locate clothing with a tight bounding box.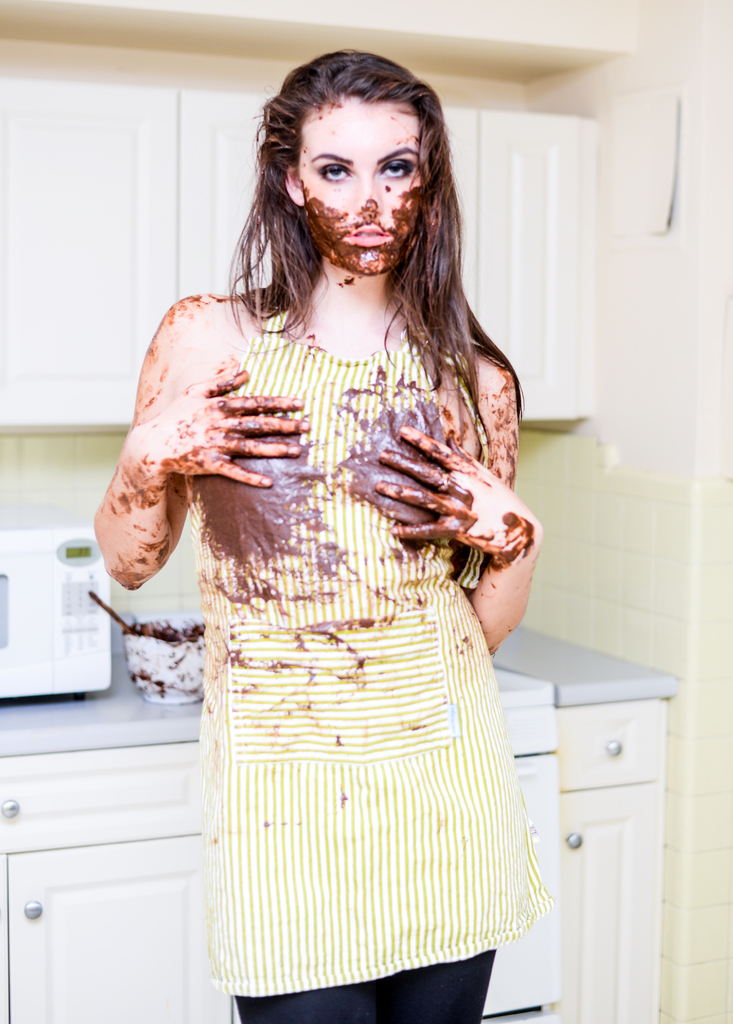
129:268:539:952.
